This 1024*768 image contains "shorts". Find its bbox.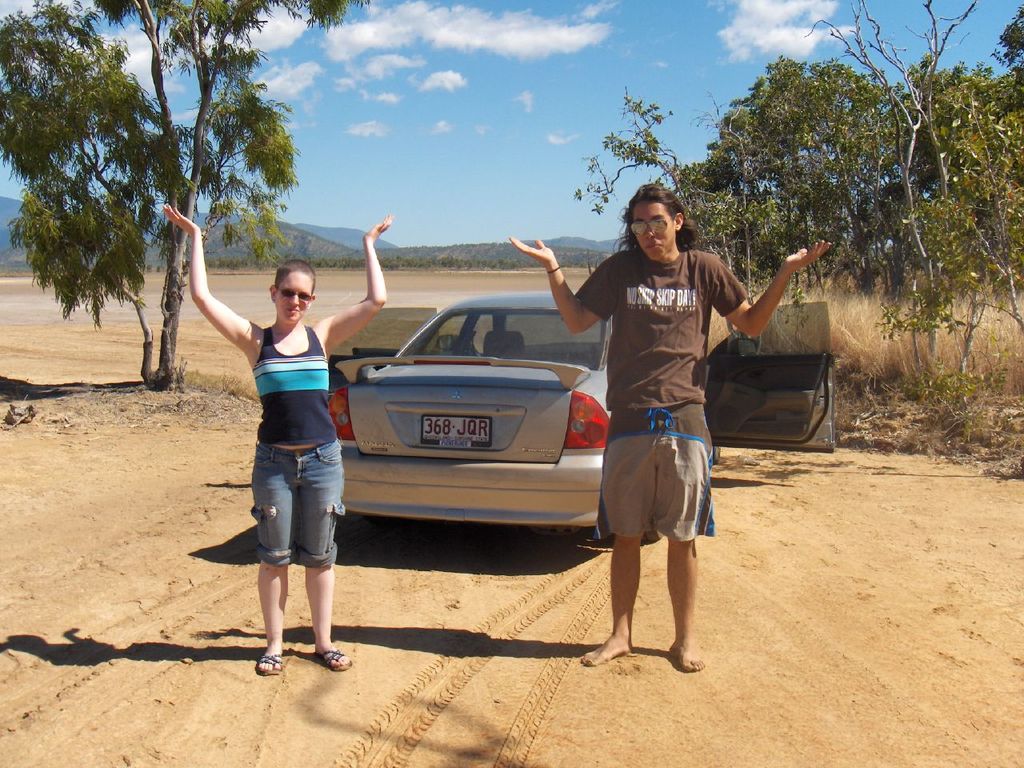
region(247, 442, 349, 566).
